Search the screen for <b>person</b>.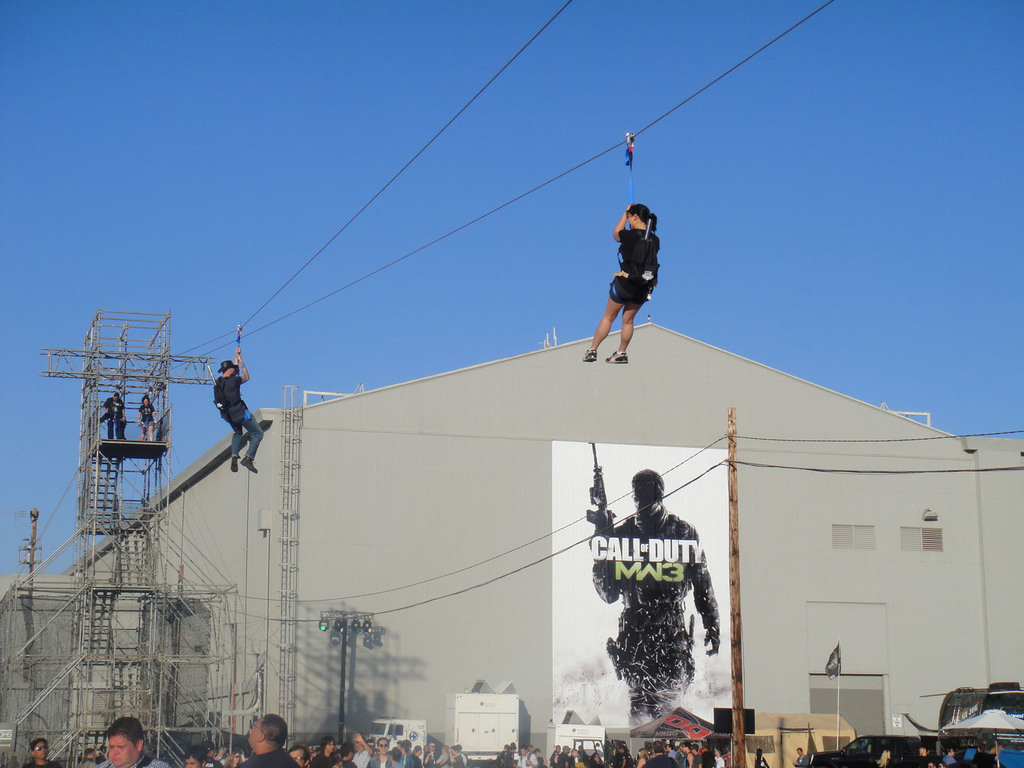
Found at 136 388 163 437.
